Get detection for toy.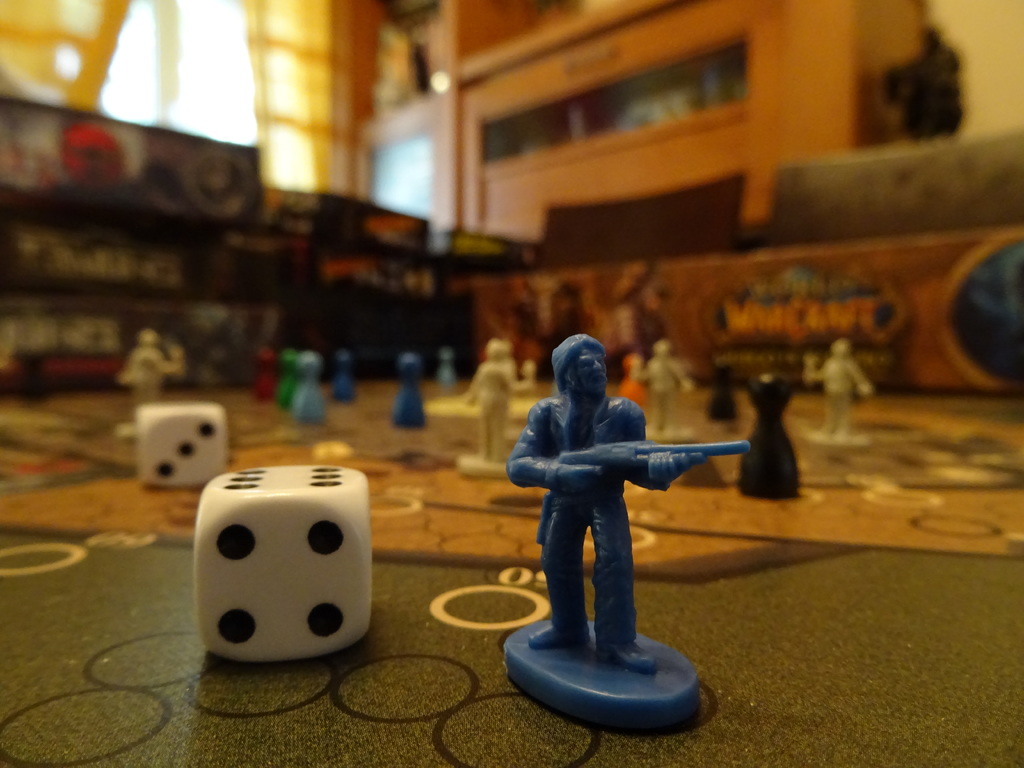
Detection: [392,349,427,433].
